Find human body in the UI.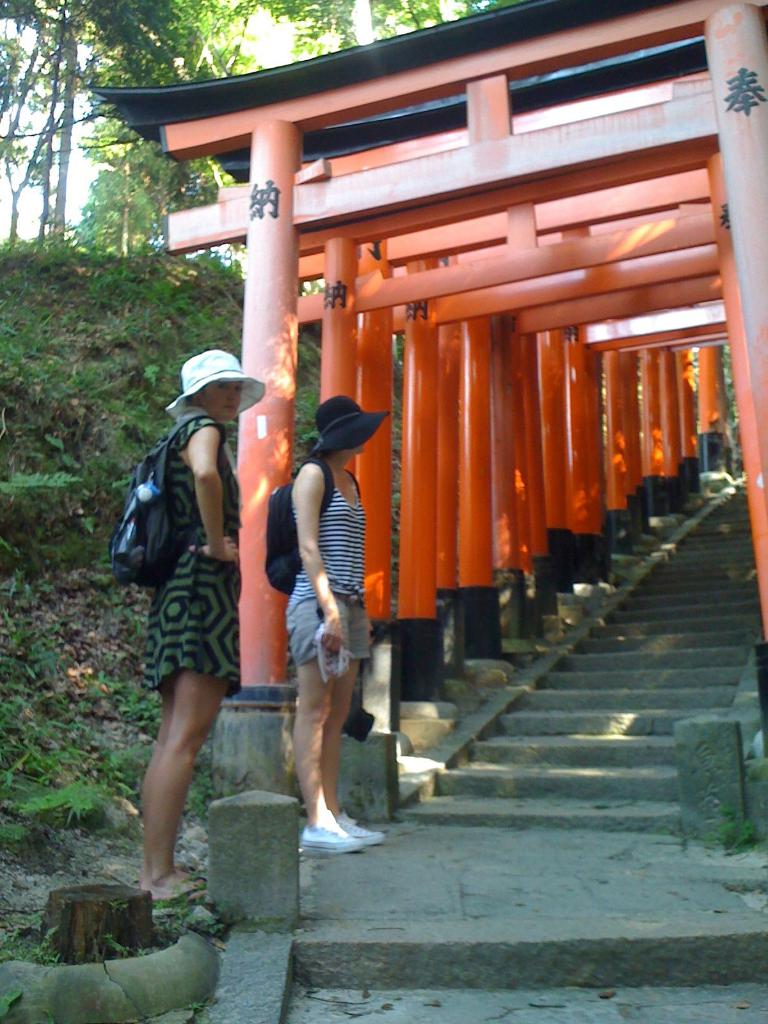
UI element at <box>291,460,391,860</box>.
